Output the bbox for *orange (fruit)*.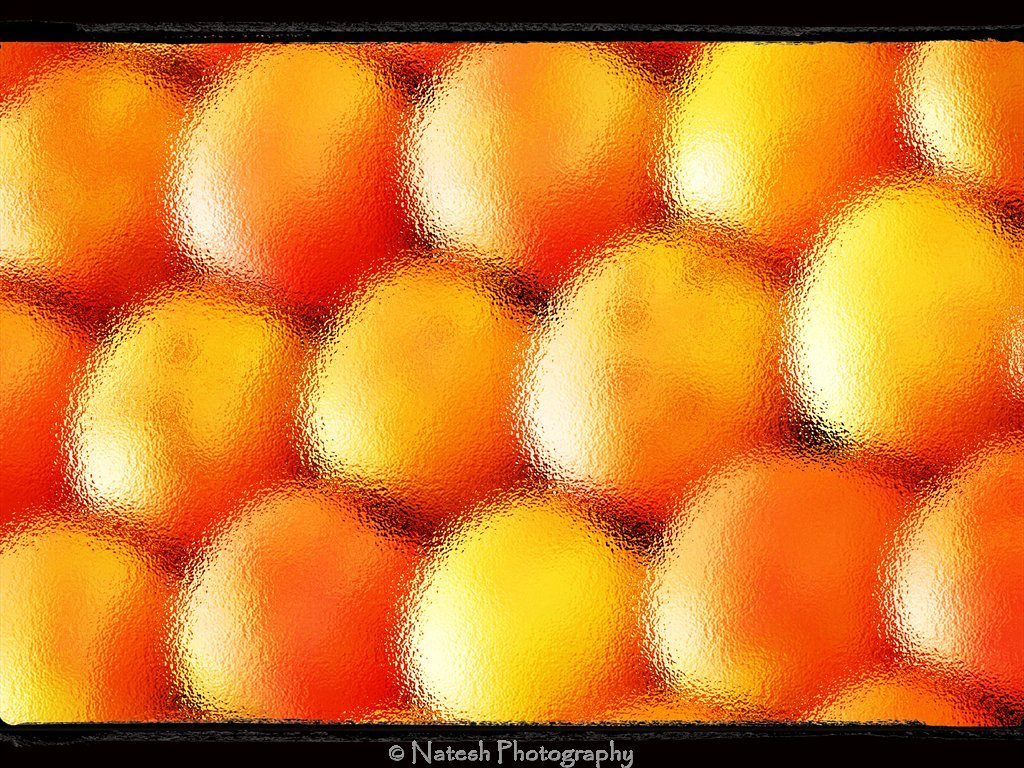
detection(0, 35, 187, 317).
